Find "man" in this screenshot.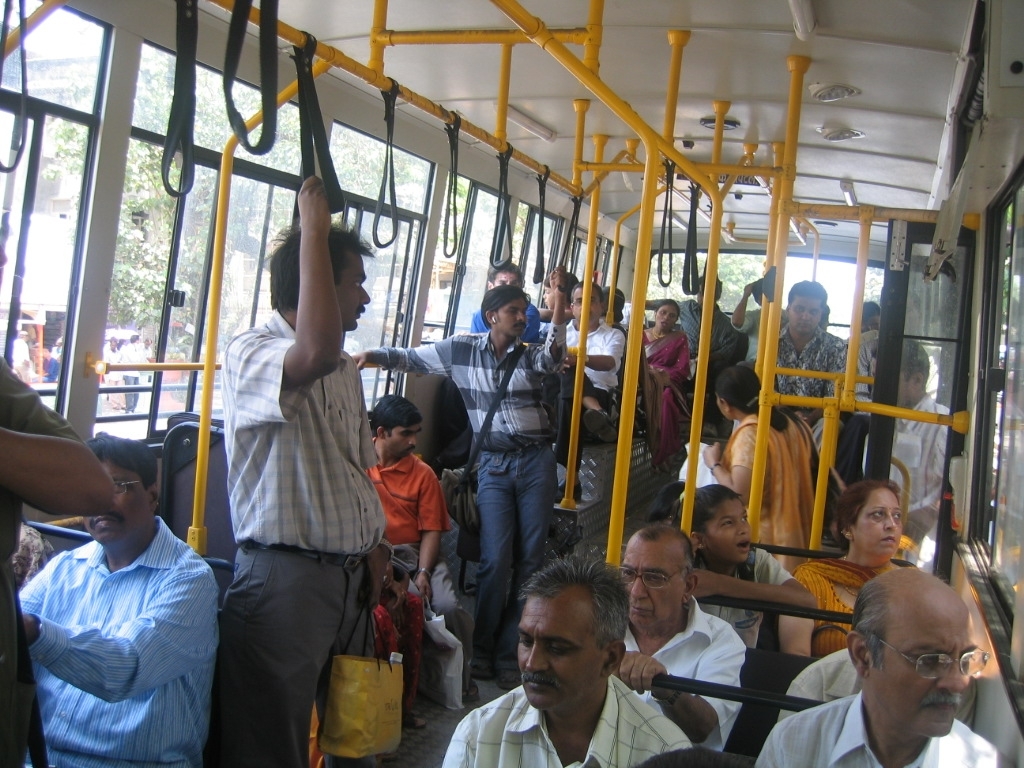
The bounding box for "man" is detection(768, 273, 840, 453).
